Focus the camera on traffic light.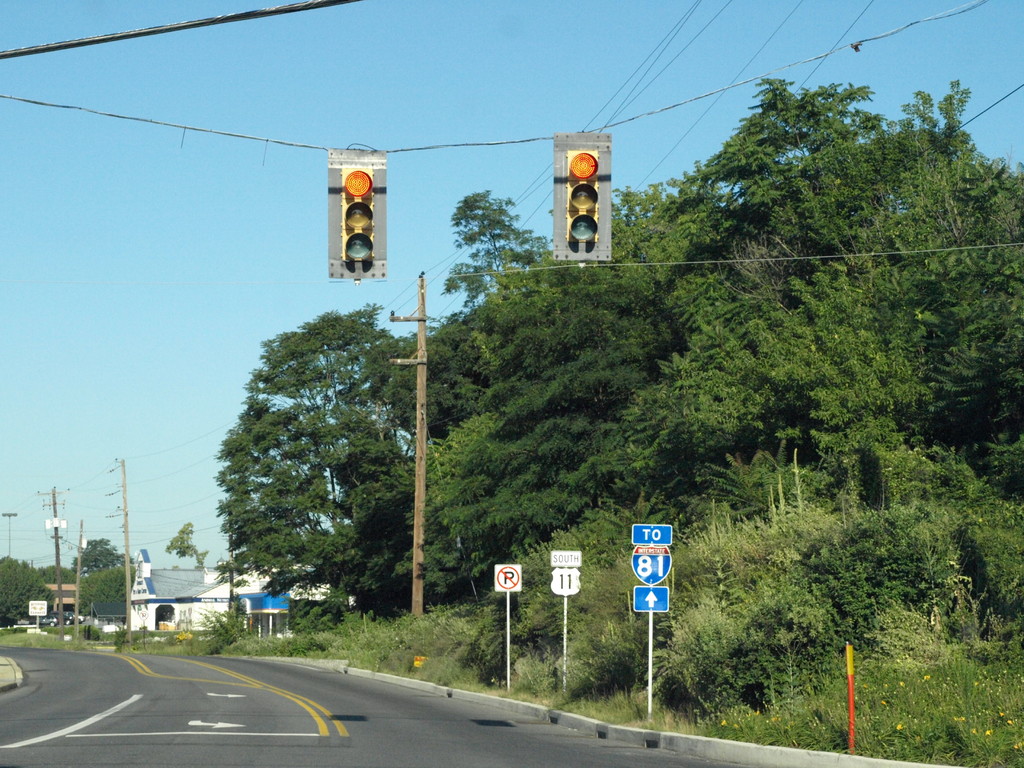
Focus region: (555,132,612,269).
